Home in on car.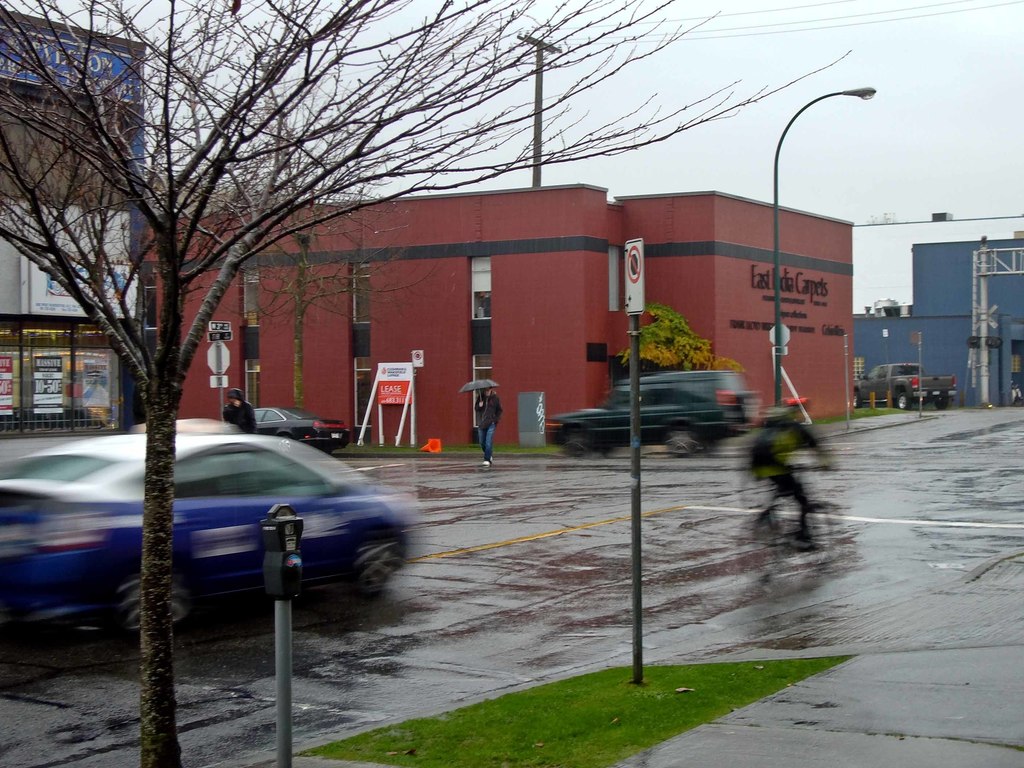
Homed in at detection(546, 372, 762, 451).
